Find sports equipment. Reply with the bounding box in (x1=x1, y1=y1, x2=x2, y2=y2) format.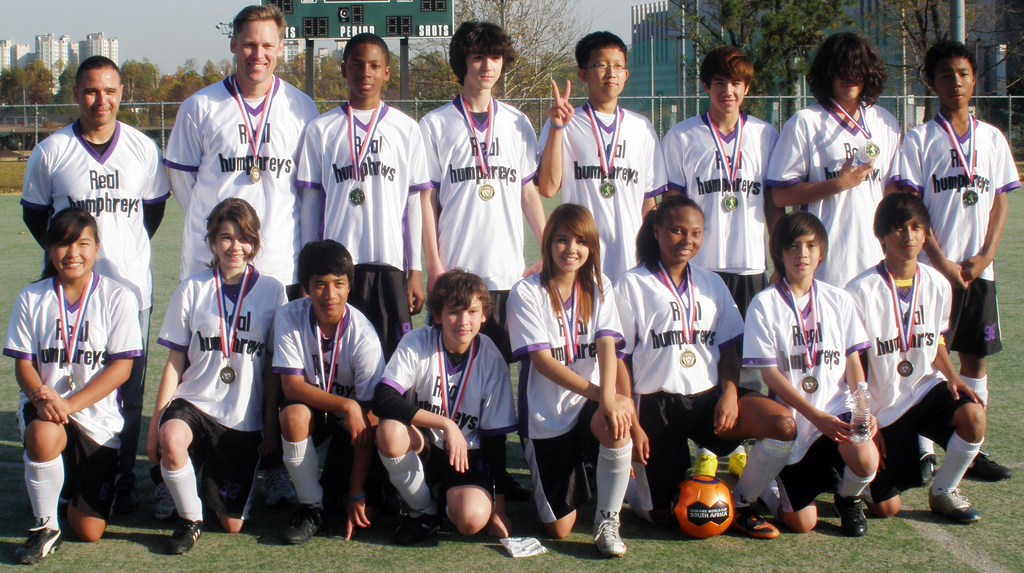
(x1=963, y1=453, x2=1012, y2=481).
